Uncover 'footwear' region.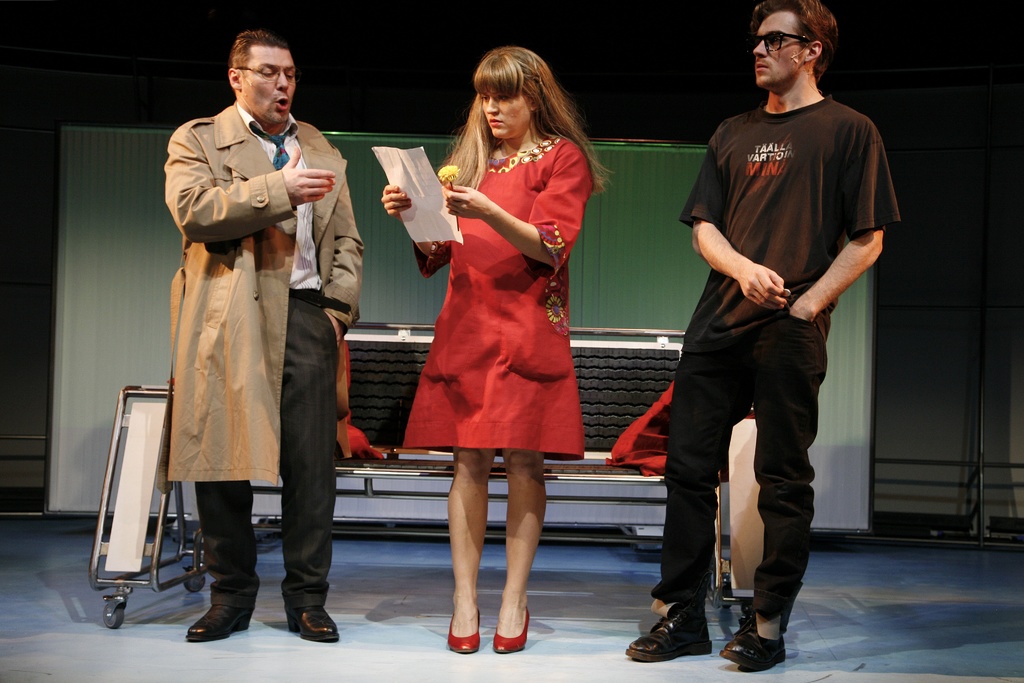
Uncovered: (184,602,252,646).
